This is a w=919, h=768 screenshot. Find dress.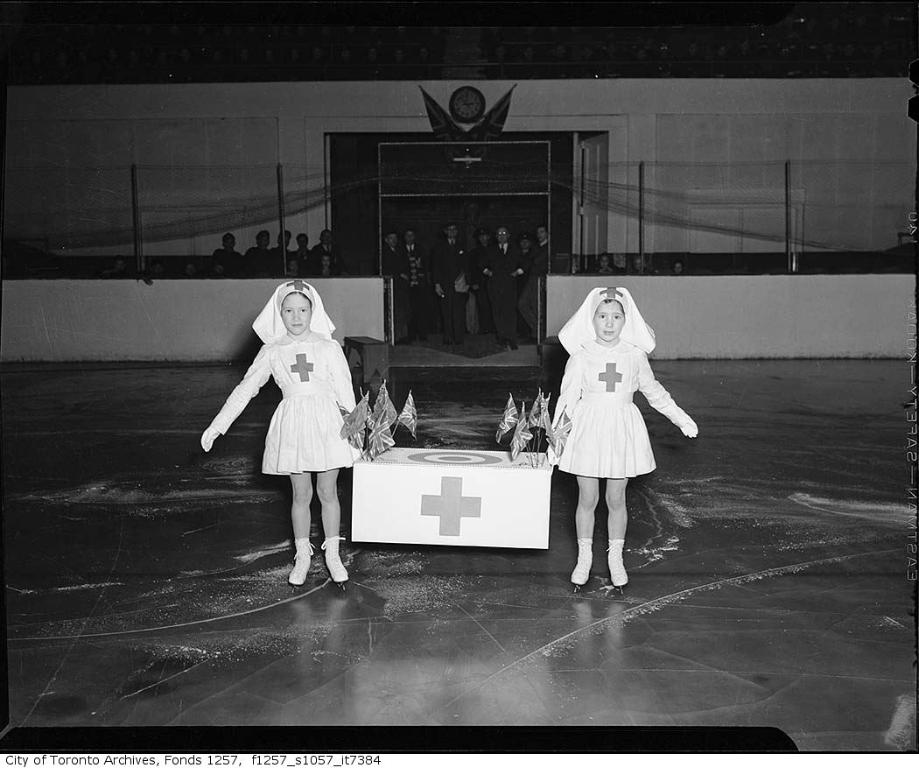
Bounding box: bbox=[210, 330, 359, 477].
